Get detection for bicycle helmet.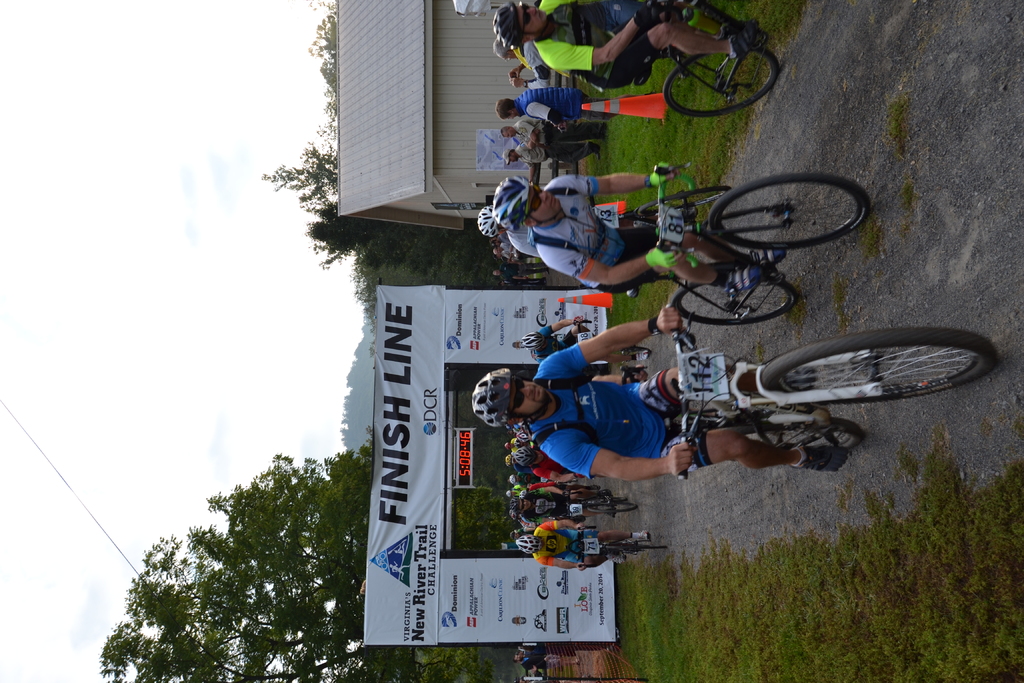
Detection: [x1=508, y1=499, x2=522, y2=516].
